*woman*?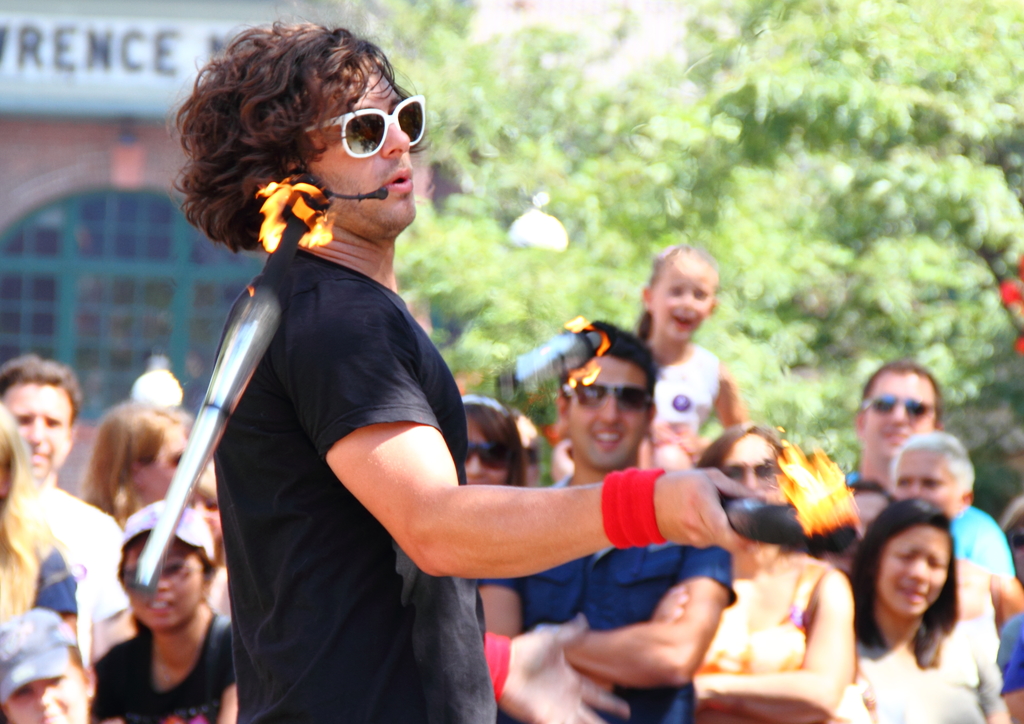
<region>463, 393, 529, 486</region>
